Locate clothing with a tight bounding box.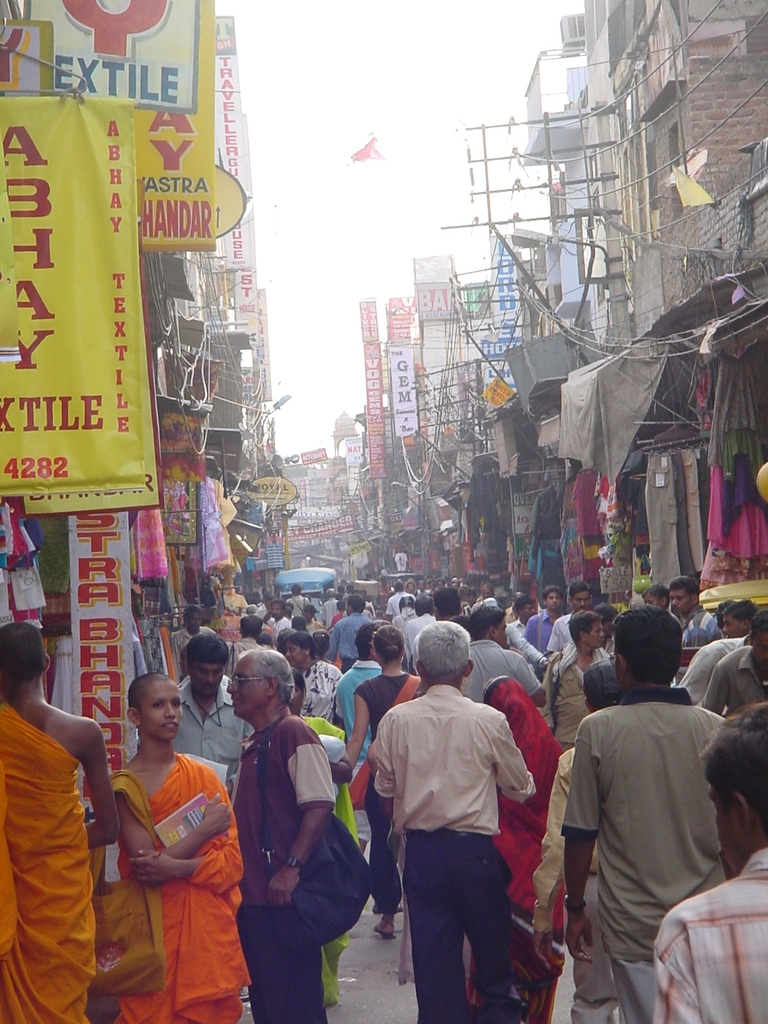
[x1=369, y1=659, x2=548, y2=1005].
